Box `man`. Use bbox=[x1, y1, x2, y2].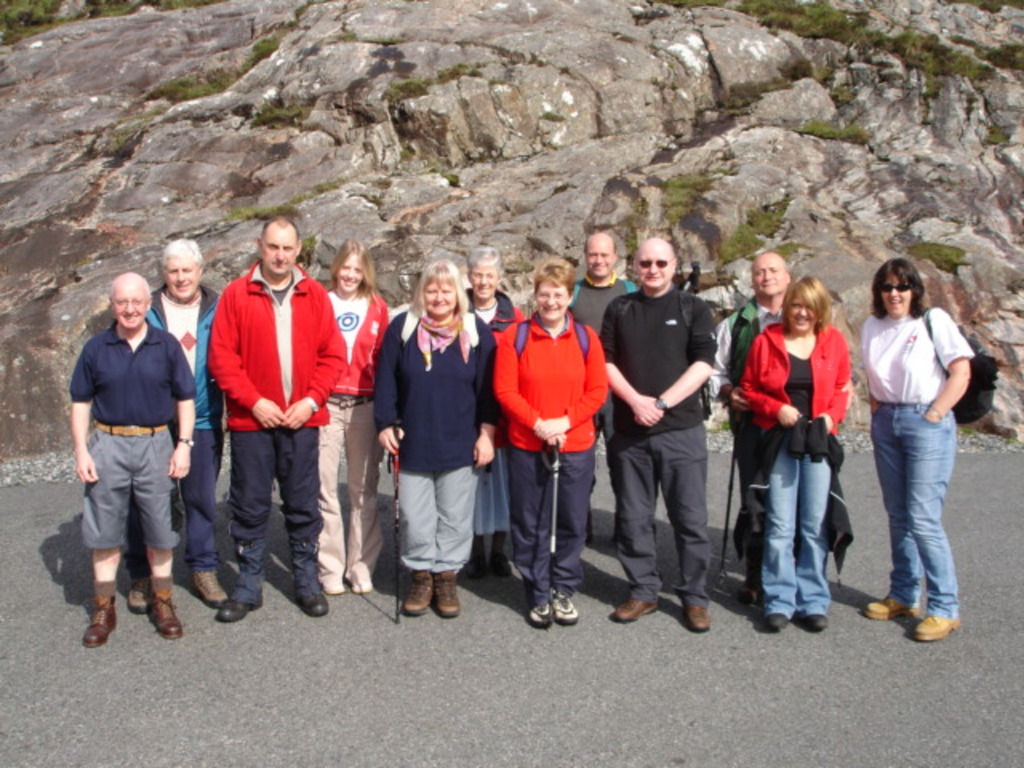
bbox=[130, 234, 222, 614].
